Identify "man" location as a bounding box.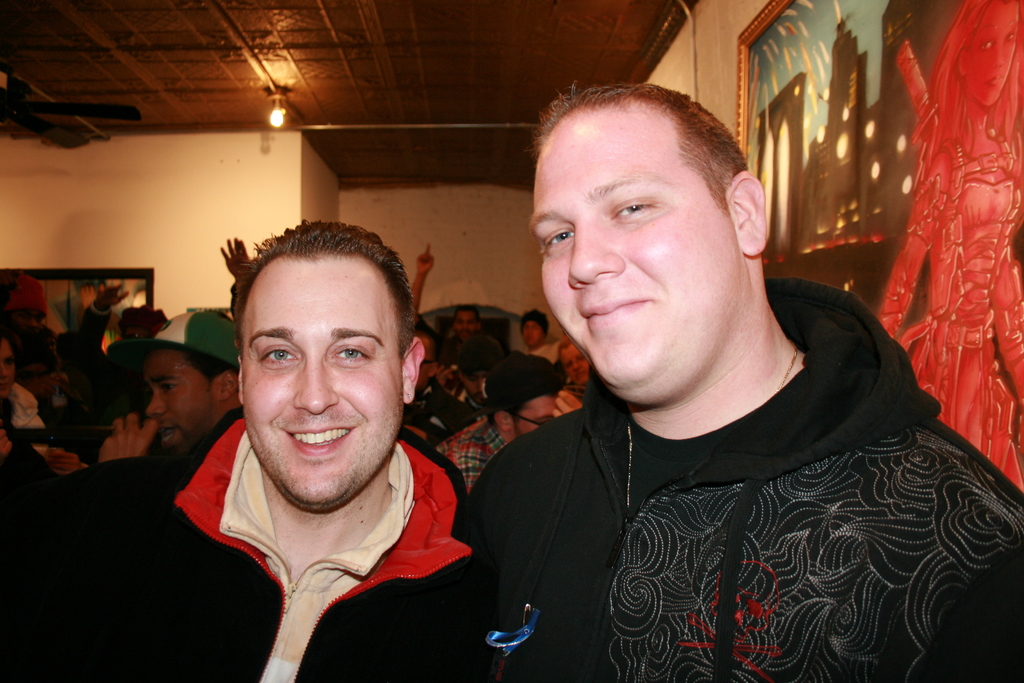
bbox=(511, 301, 555, 389).
